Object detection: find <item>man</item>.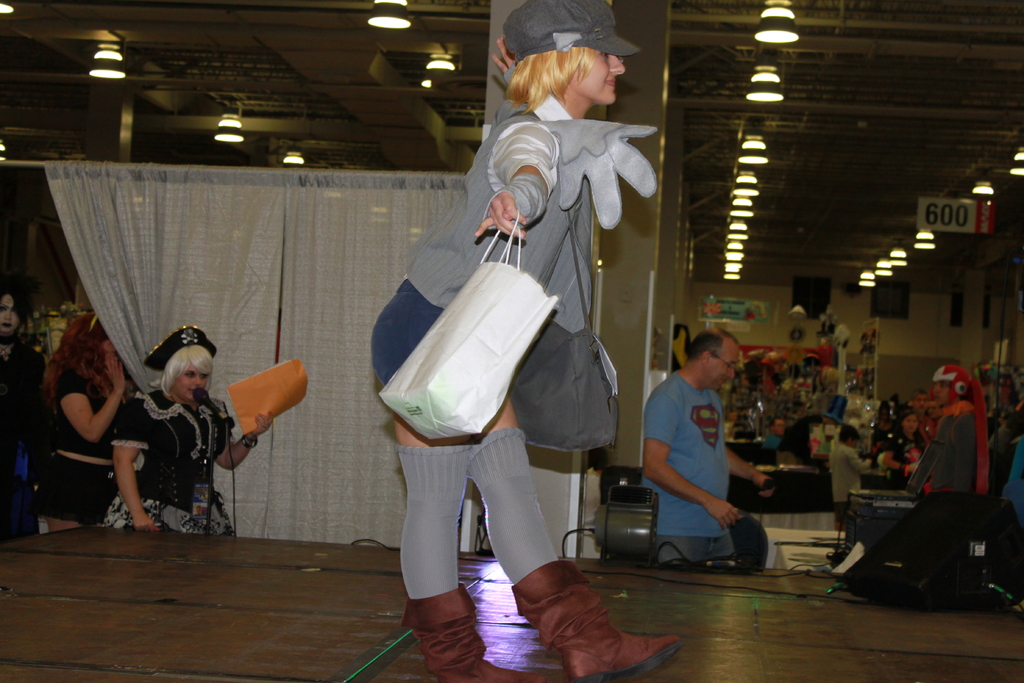
879,407,924,472.
